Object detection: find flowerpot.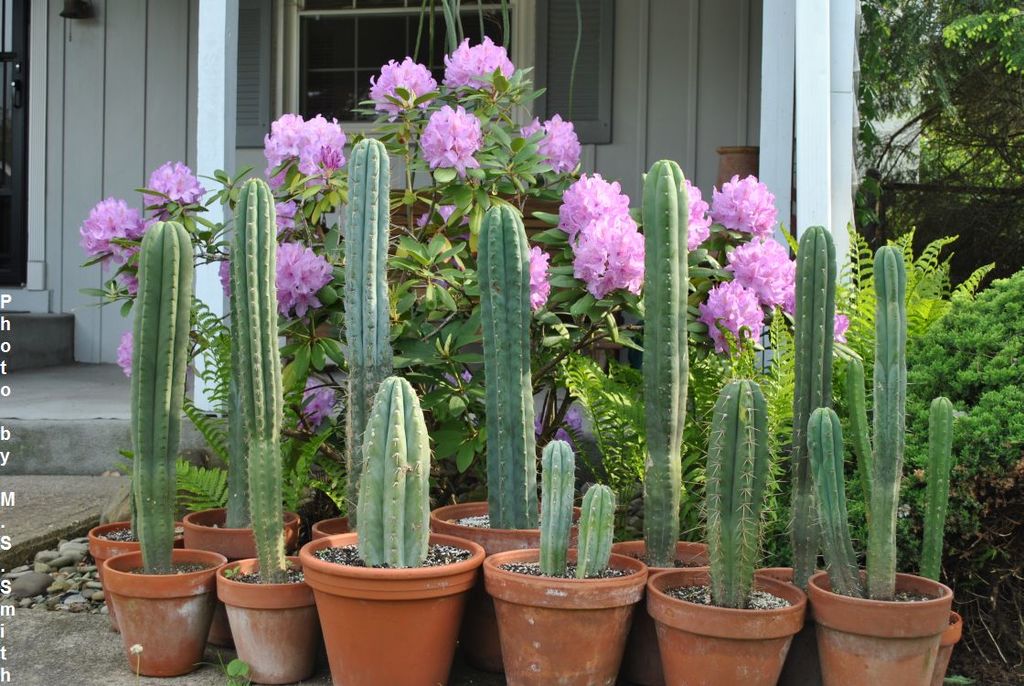
(x1=90, y1=518, x2=181, y2=630).
